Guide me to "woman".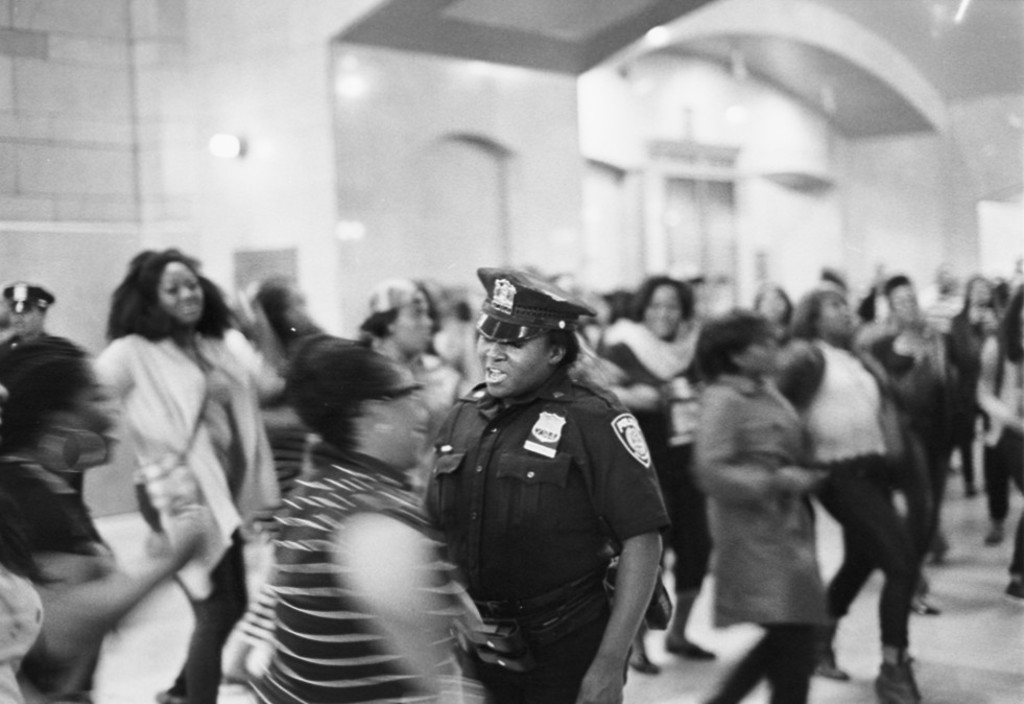
Guidance: [left=762, top=286, right=920, bottom=703].
